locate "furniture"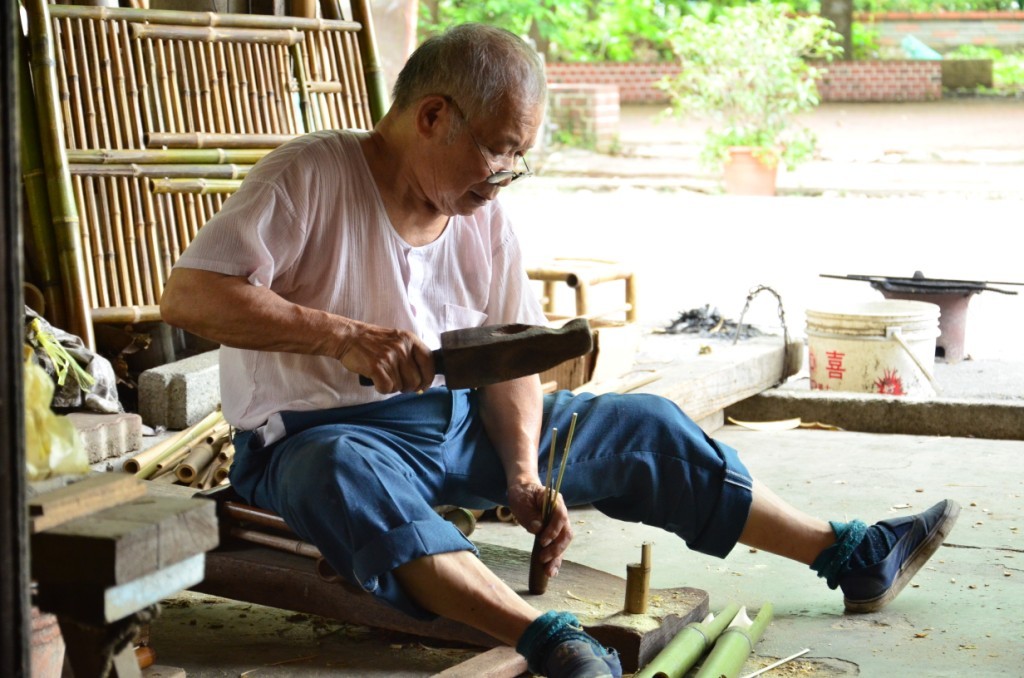
[527,250,635,331]
